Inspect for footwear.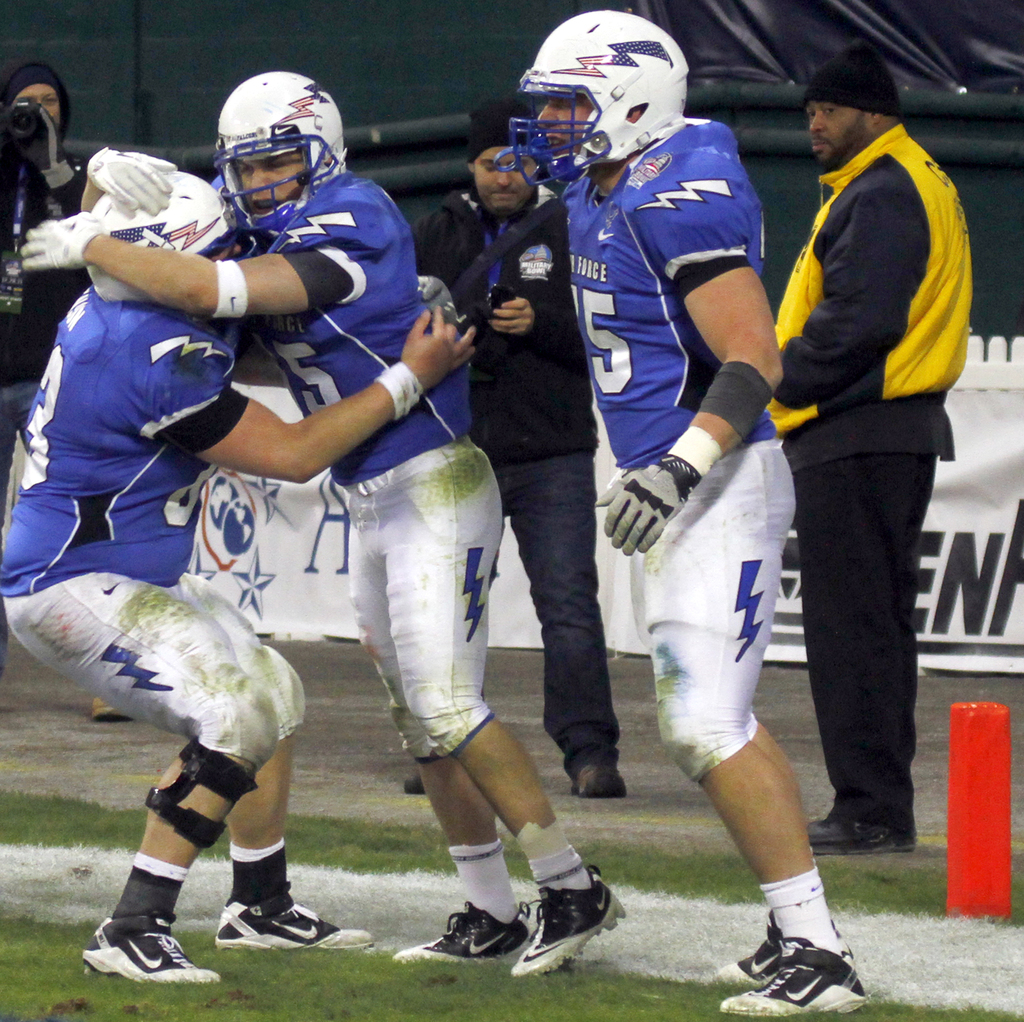
Inspection: (75,915,228,987).
